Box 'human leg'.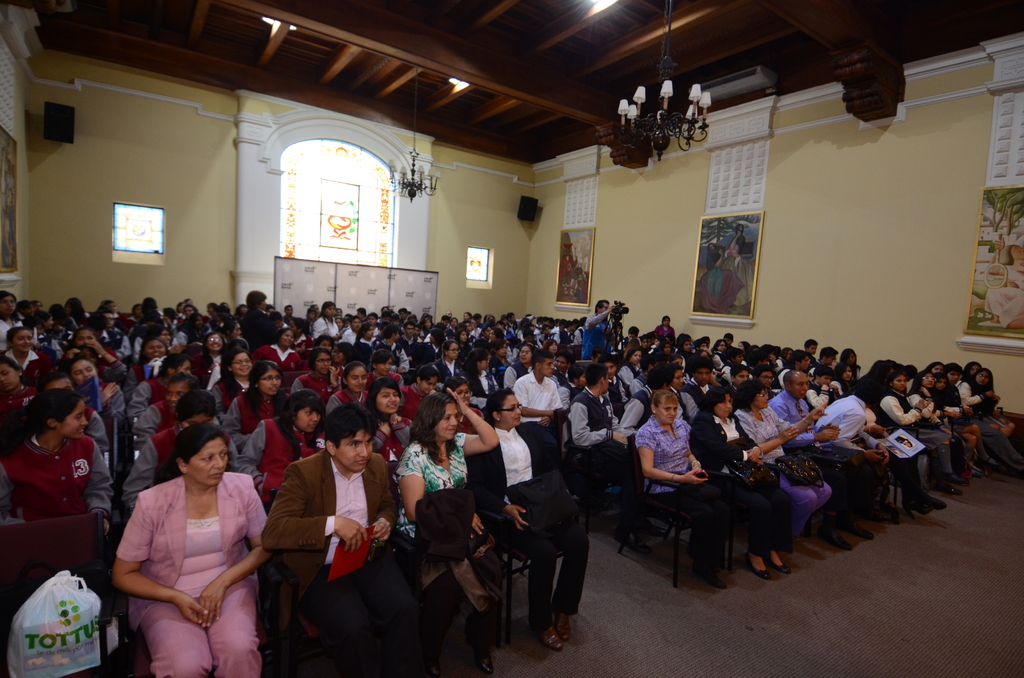
[782,472,824,544].
